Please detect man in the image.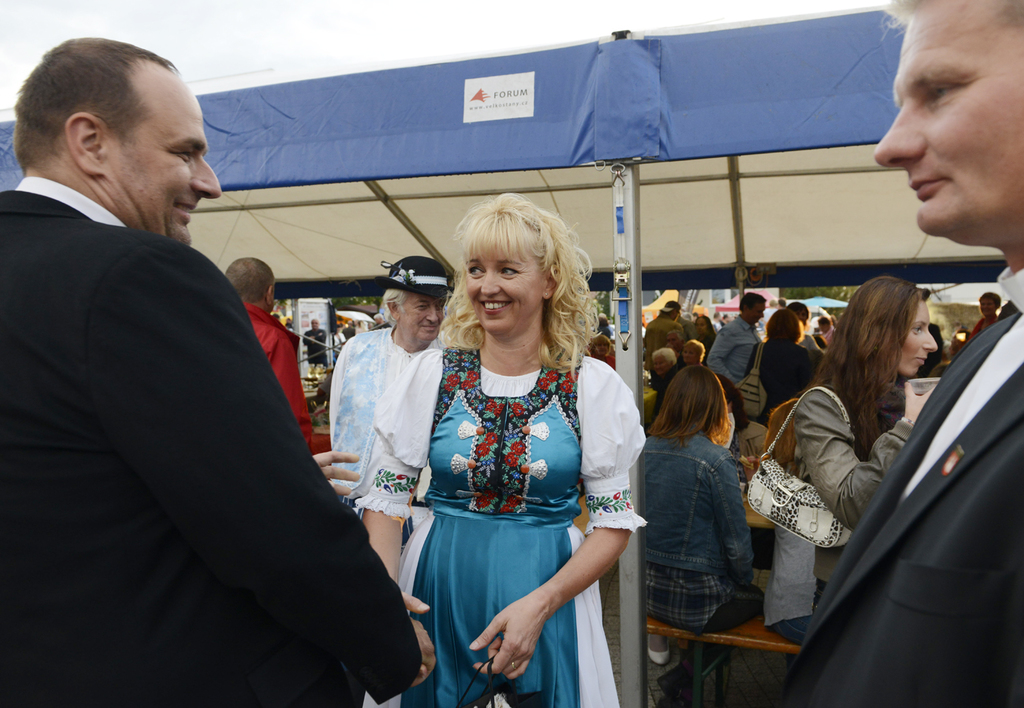
(x1=709, y1=293, x2=767, y2=386).
